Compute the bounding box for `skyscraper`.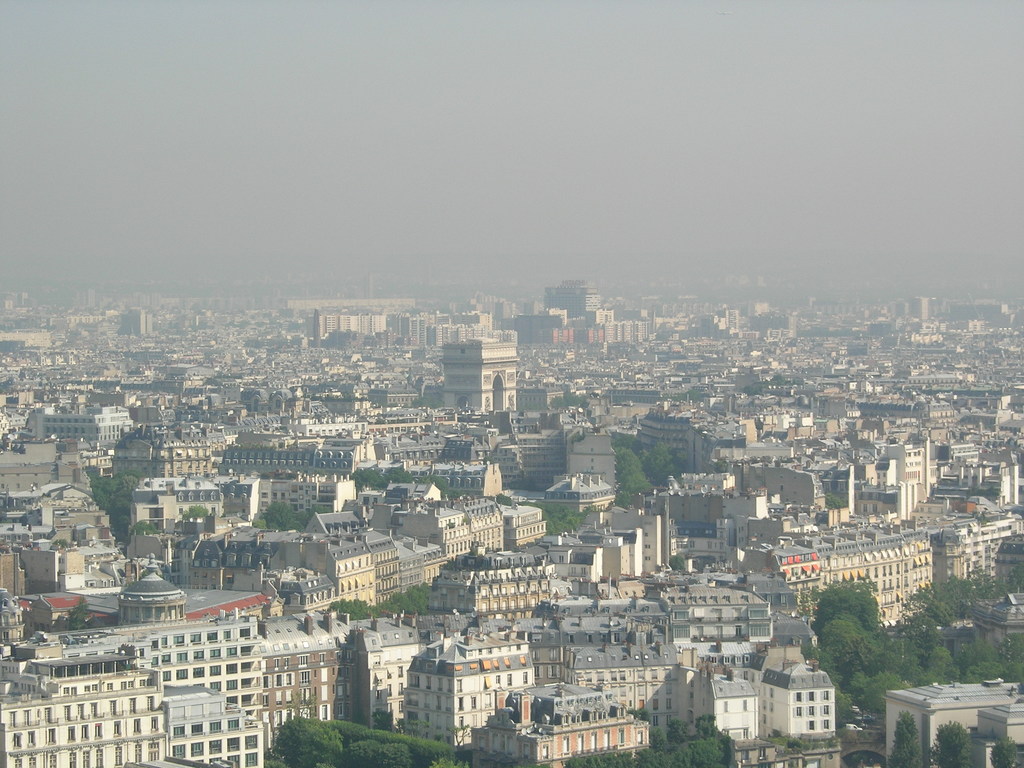
BBox(947, 297, 1018, 332).
